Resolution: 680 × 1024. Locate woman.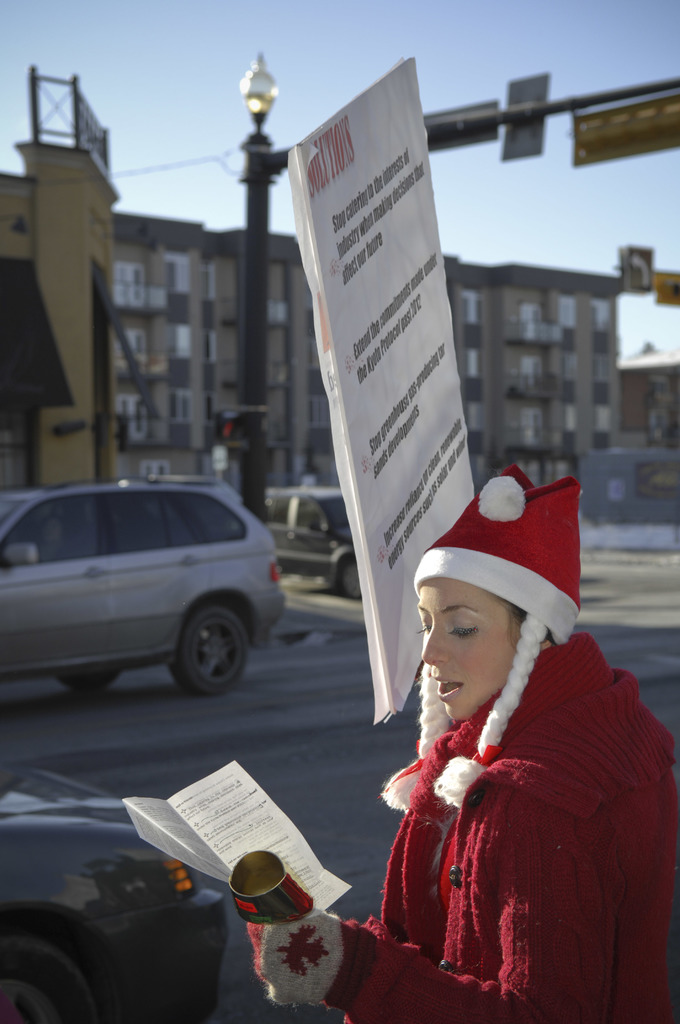
x1=351 y1=463 x2=659 y2=1023.
